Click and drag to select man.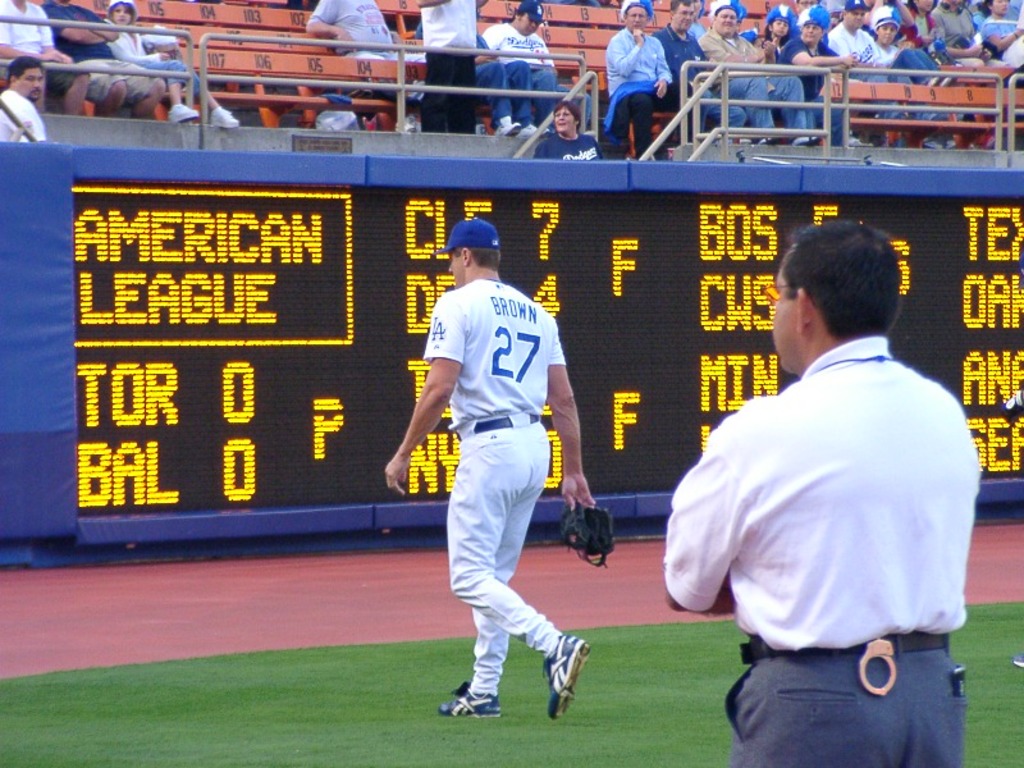
Selection: {"left": 769, "top": 0, "right": 855, "bottom": 152}.
